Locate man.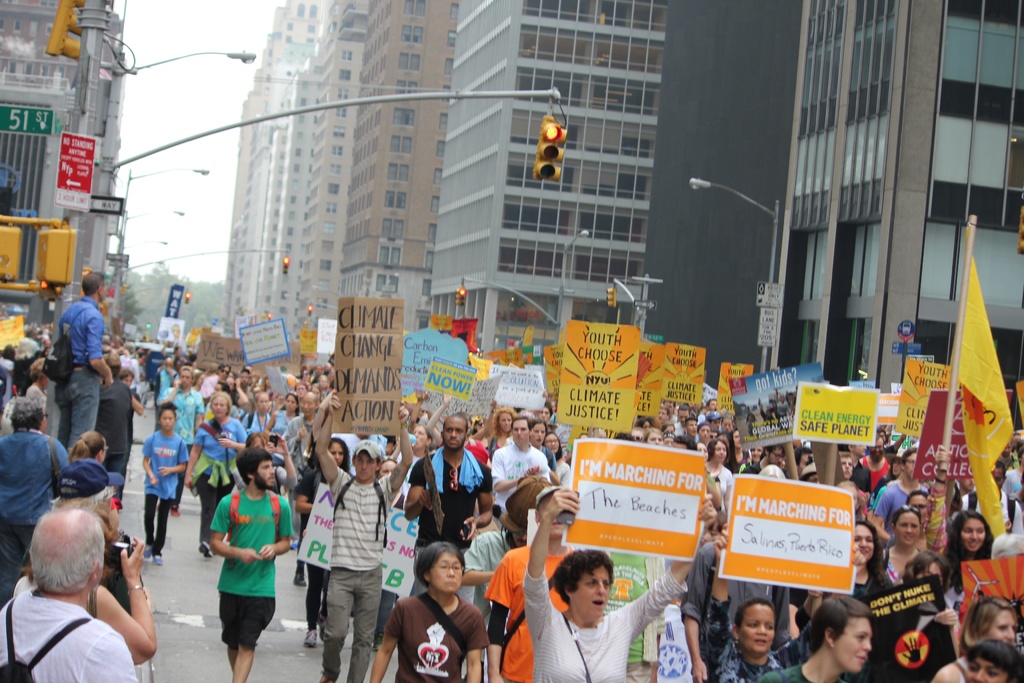
Bounding box: <region>680, 538, 793, 682</region>.
